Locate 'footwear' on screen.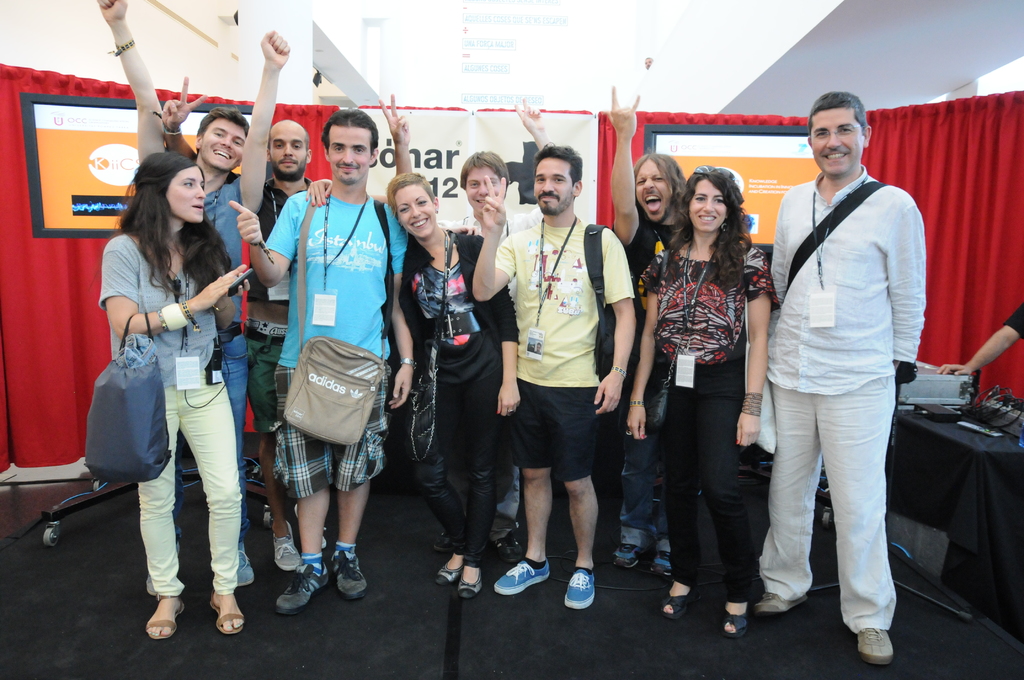
On screen at rect(564, 566, 597, 608).
